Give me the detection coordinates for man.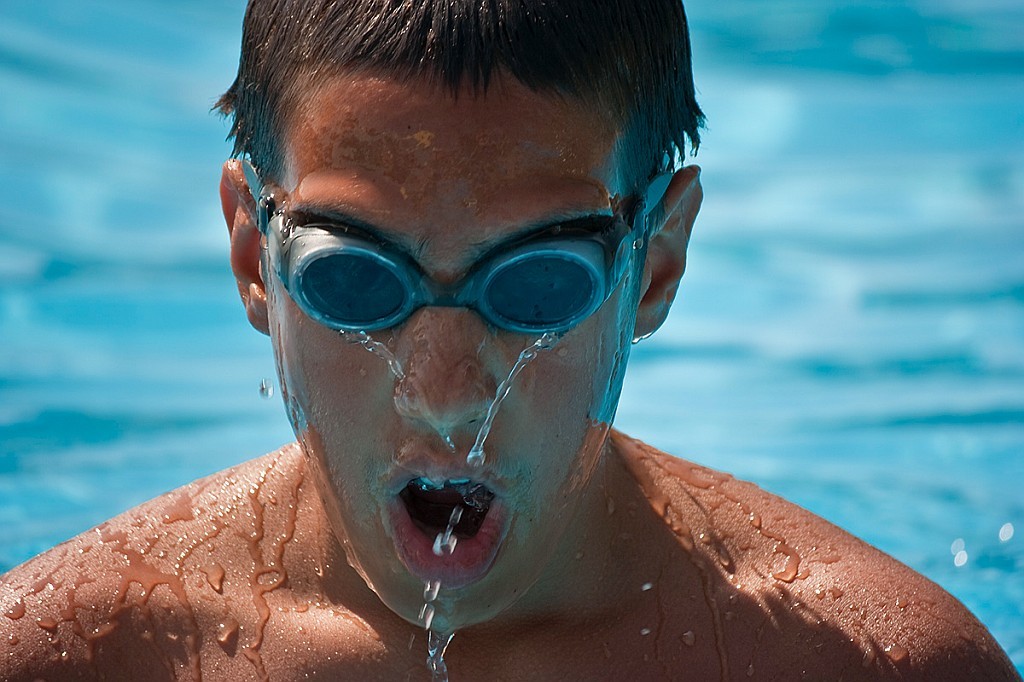
(left=42, top=32, right=974, bottom=681).
